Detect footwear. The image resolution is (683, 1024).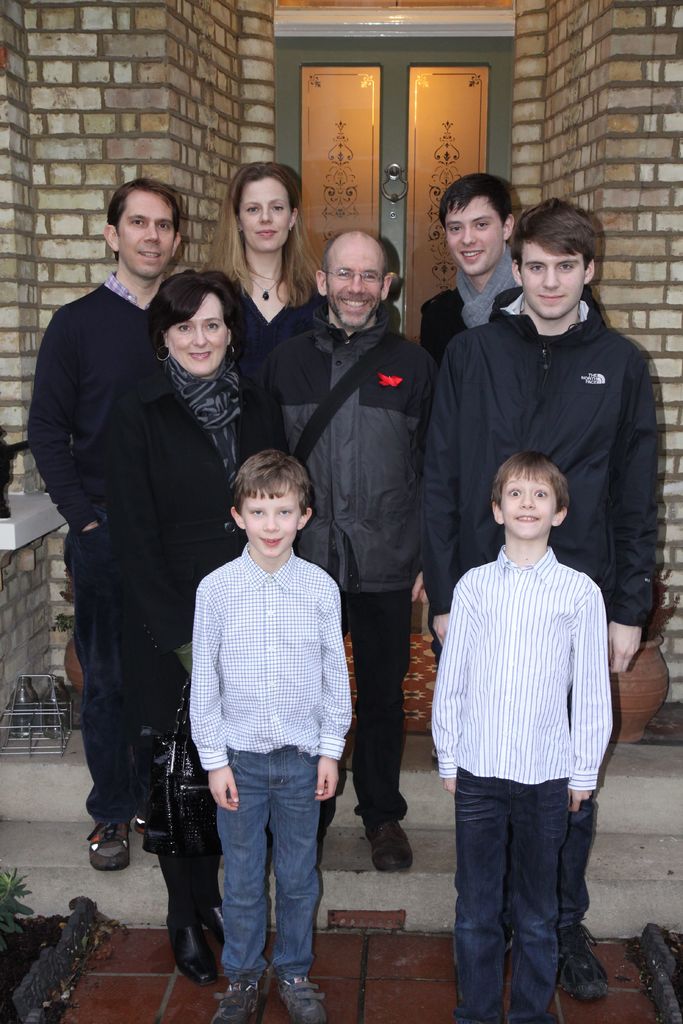
<box>166,921,213,989</box>.
